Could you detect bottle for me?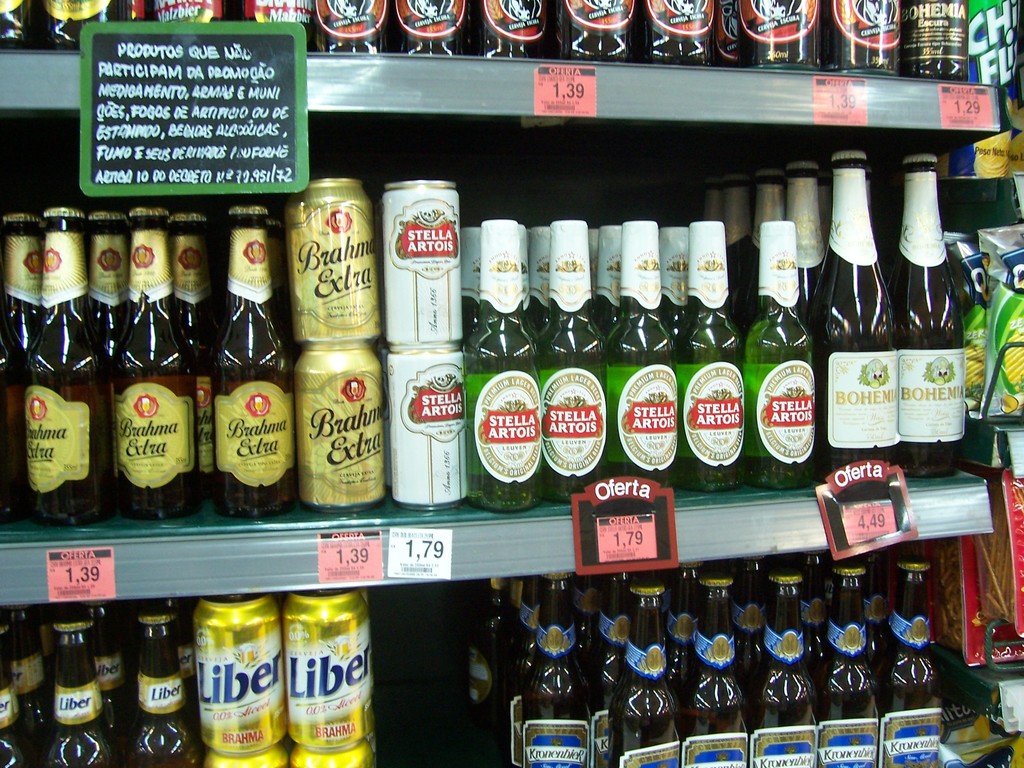
Detection result: x1=497, y1=586, x2=544, y2=767.
